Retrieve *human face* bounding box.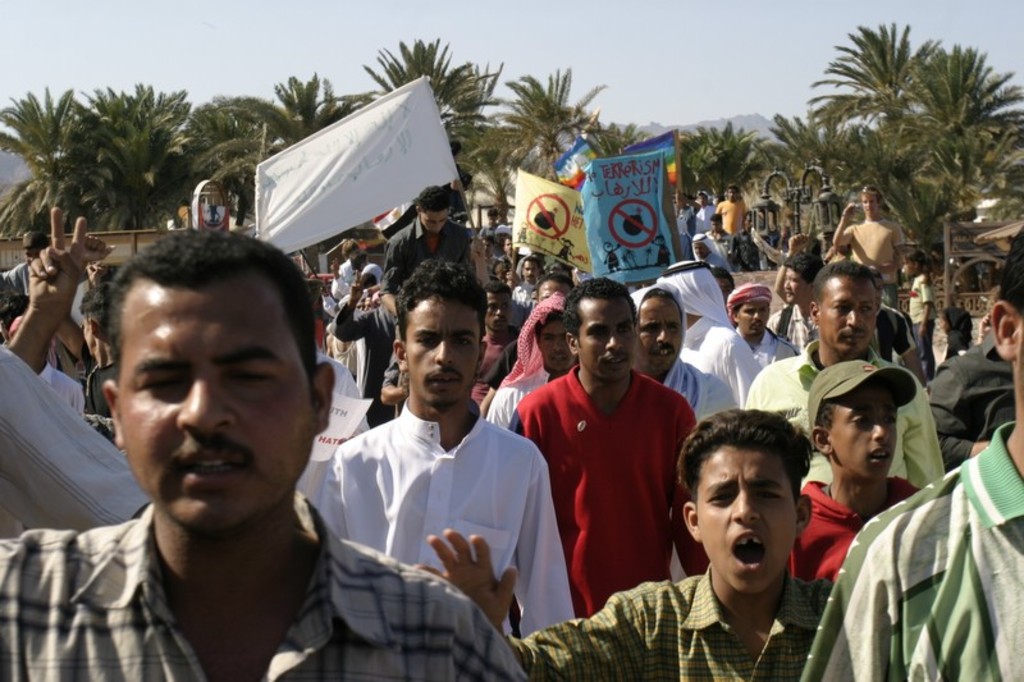
Bounding box: 822/275/882/358.
